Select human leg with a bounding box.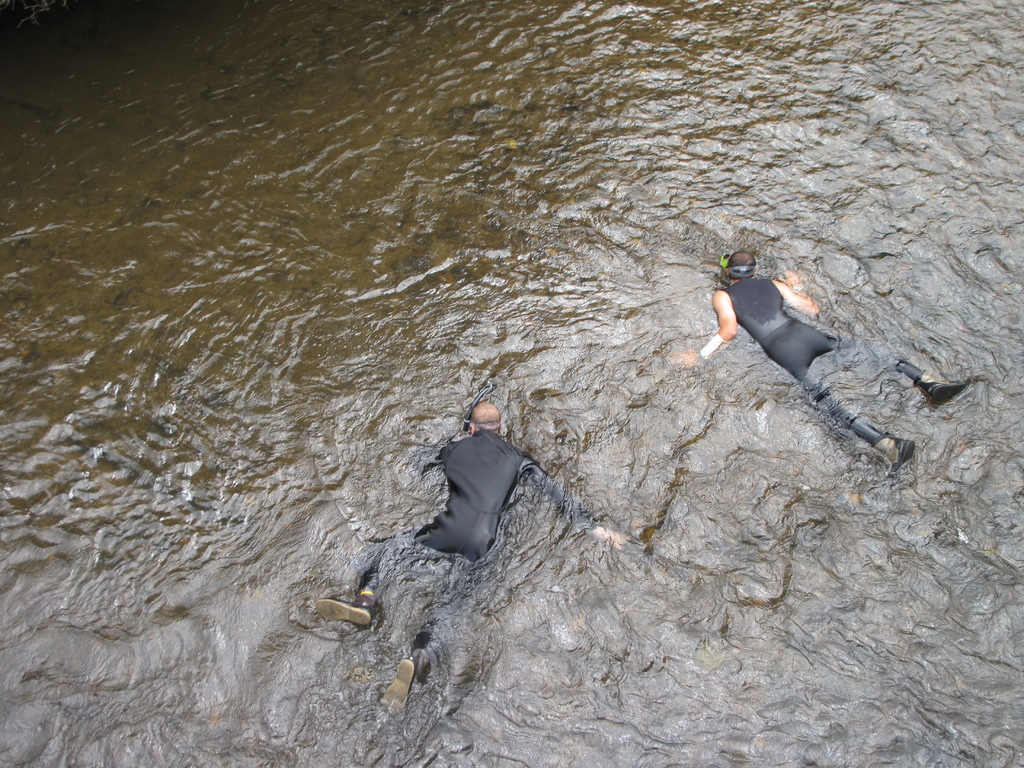
locate(387, 534, 493, 709).
